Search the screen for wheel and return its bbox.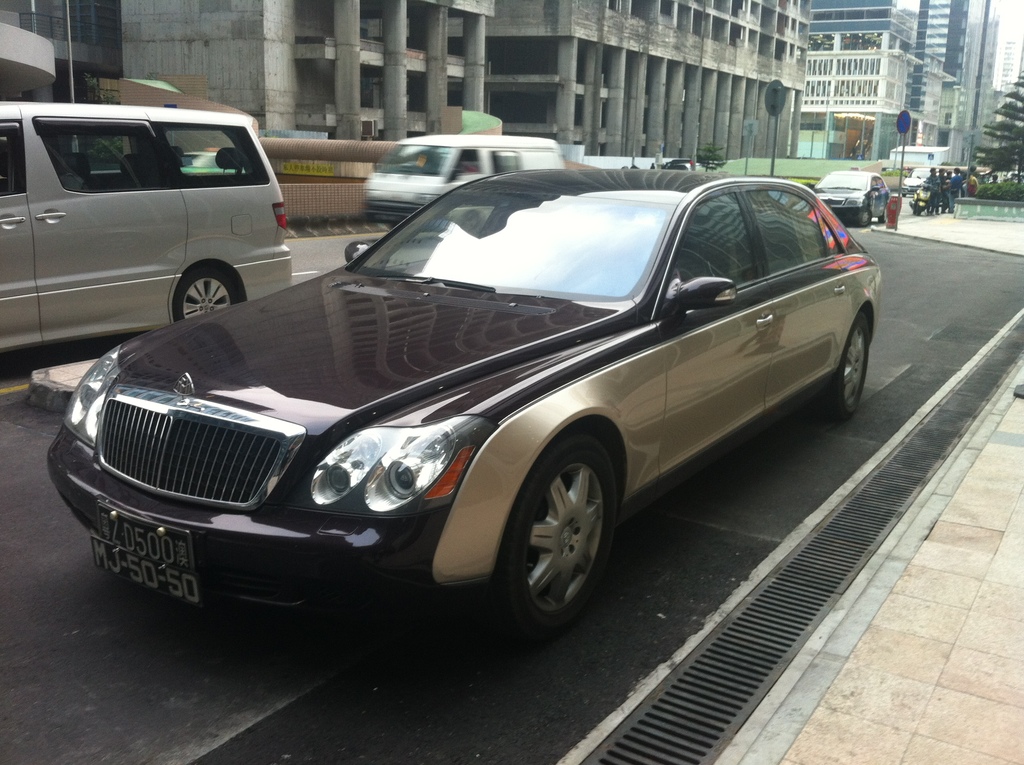
Found: left=492, top=438, right=623, bottom=634.
